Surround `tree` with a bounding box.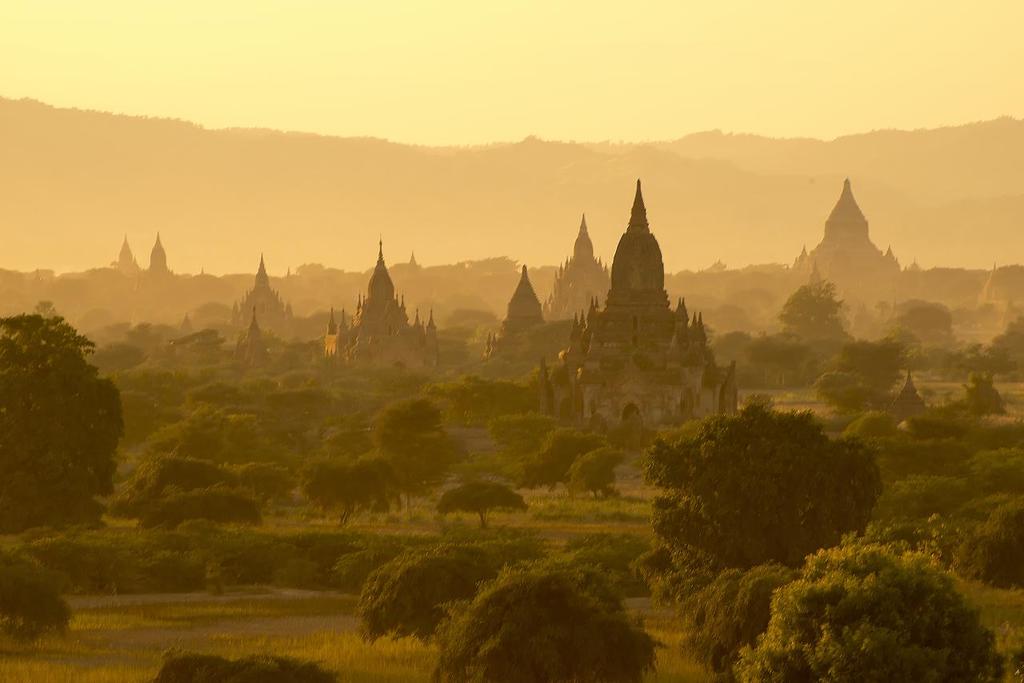
bbox(197, 406, 238, 473).
